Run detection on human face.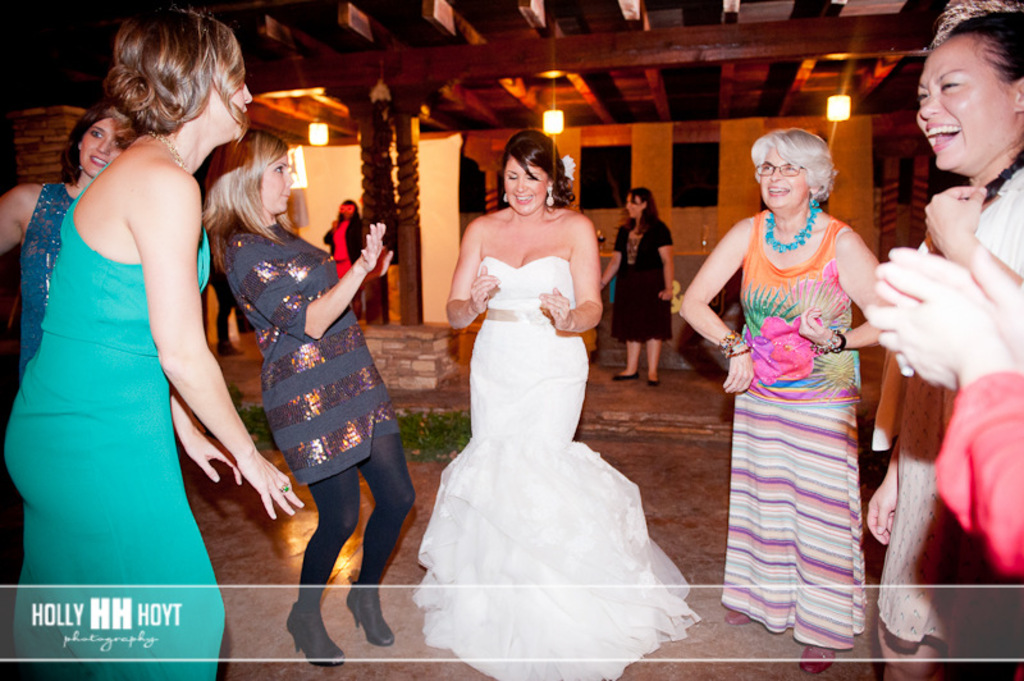
Result: x1=918, y1=36, x2=1018, y2=178.
